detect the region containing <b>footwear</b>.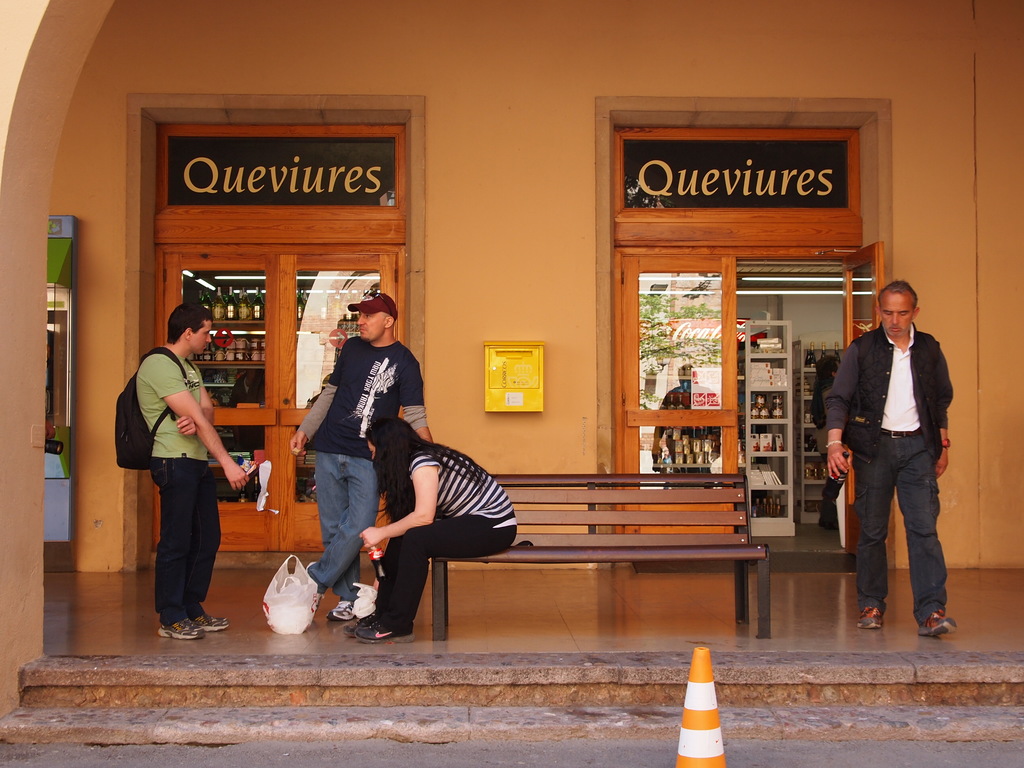
bbox(157, 618, 204, 640).
